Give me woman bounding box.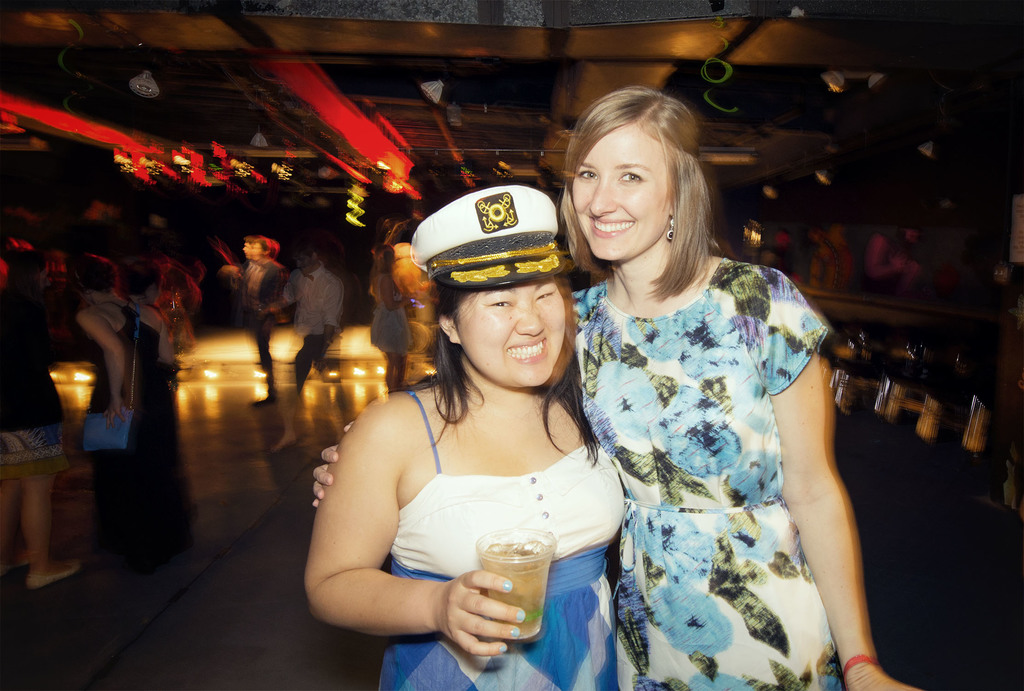
[x1=68, y1=256, x2=186, y2=544].
